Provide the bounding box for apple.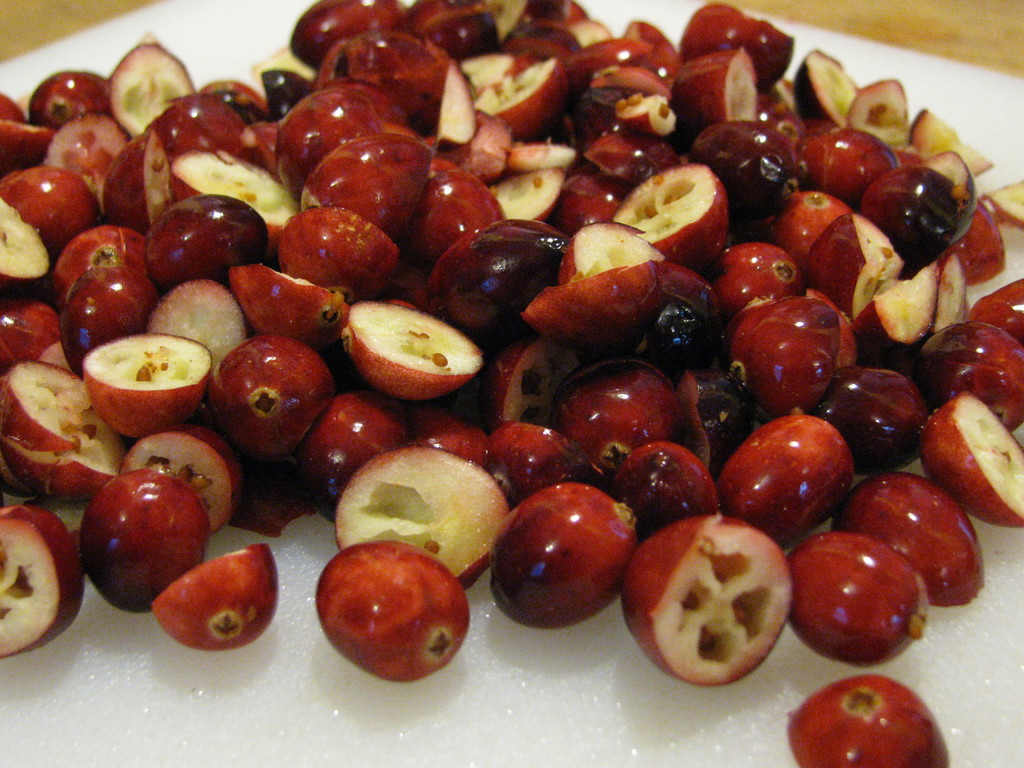
x1=313 y1=538 x2=469 y2=684.
